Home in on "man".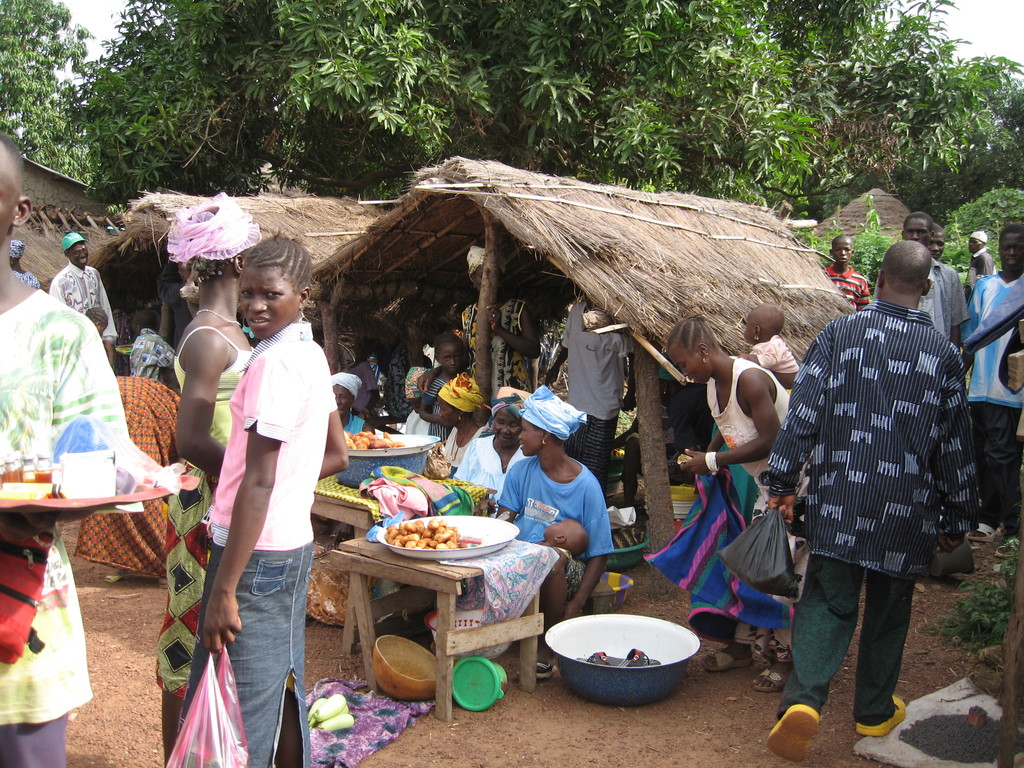
Homed in at <bbox>966, 228, 993, 301</bbox>.
